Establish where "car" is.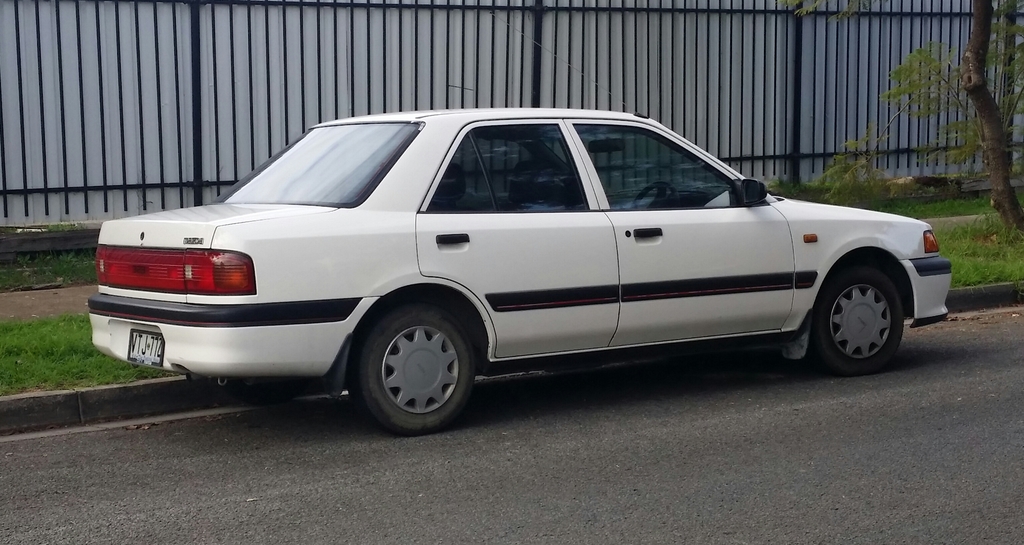
Established at 83,102,959,440.
